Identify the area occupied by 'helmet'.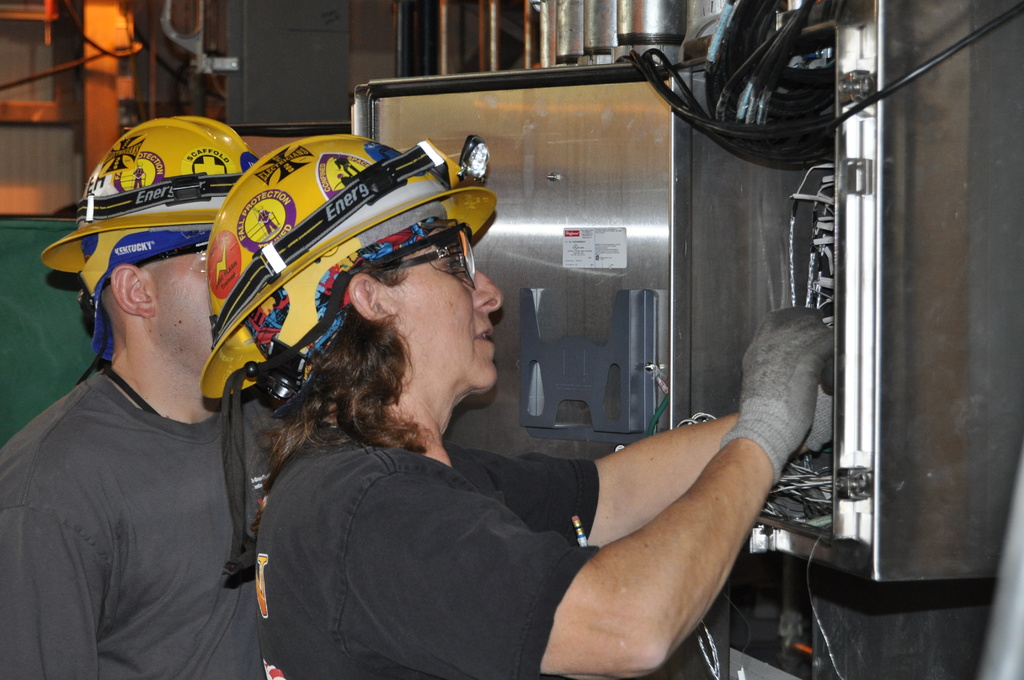
Area: box(193, 134, 504, 584).
